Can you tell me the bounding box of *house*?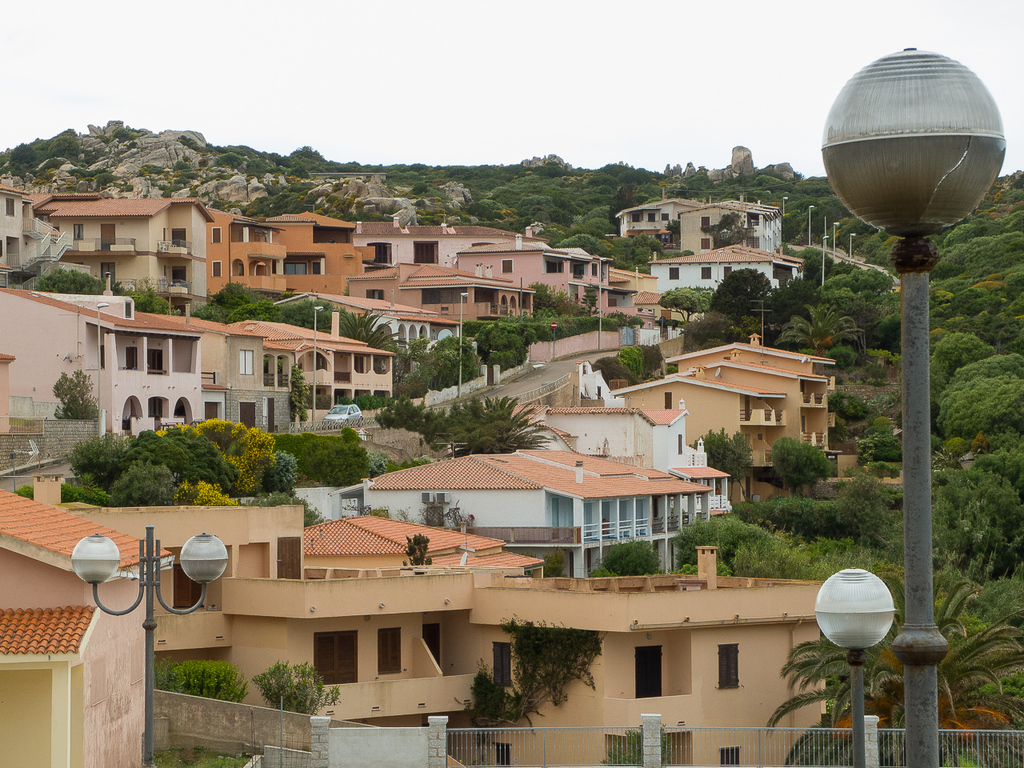
[210, 314, 395, 422].
